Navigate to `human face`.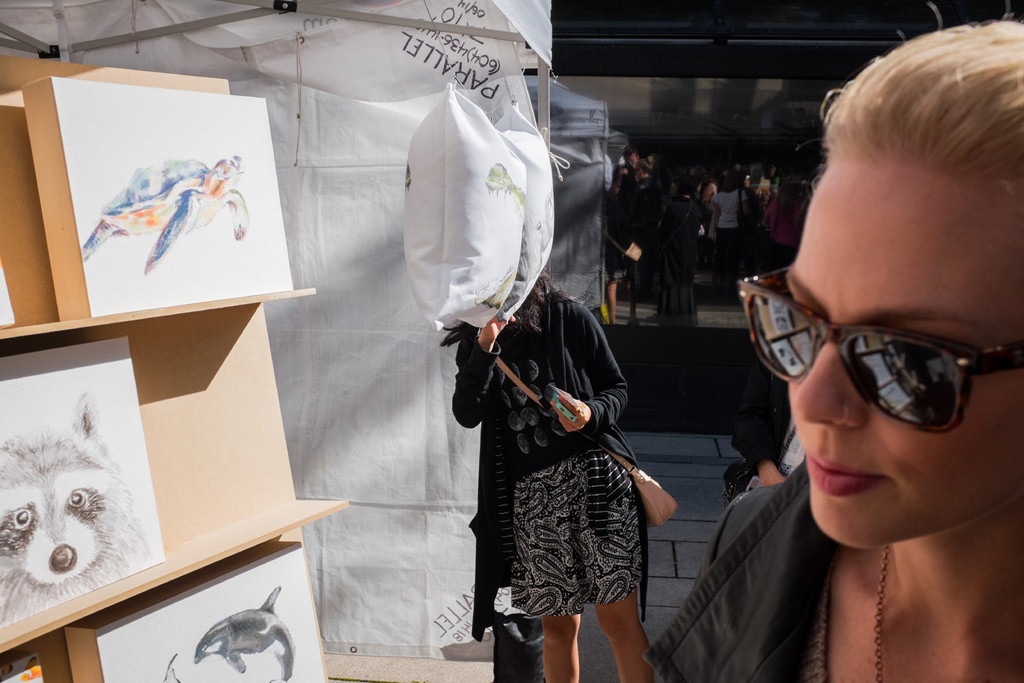
Navigation target: 776:153:1023:547.
